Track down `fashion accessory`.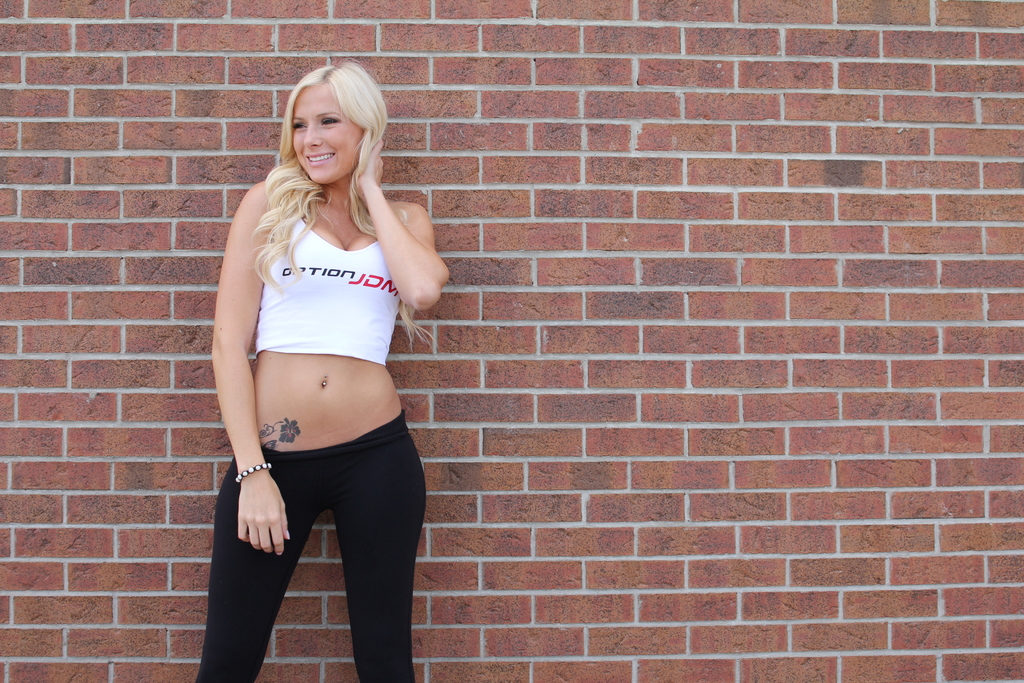
Tracked to pyautogui.locateOnScreen(235, 460, 273, 486).
